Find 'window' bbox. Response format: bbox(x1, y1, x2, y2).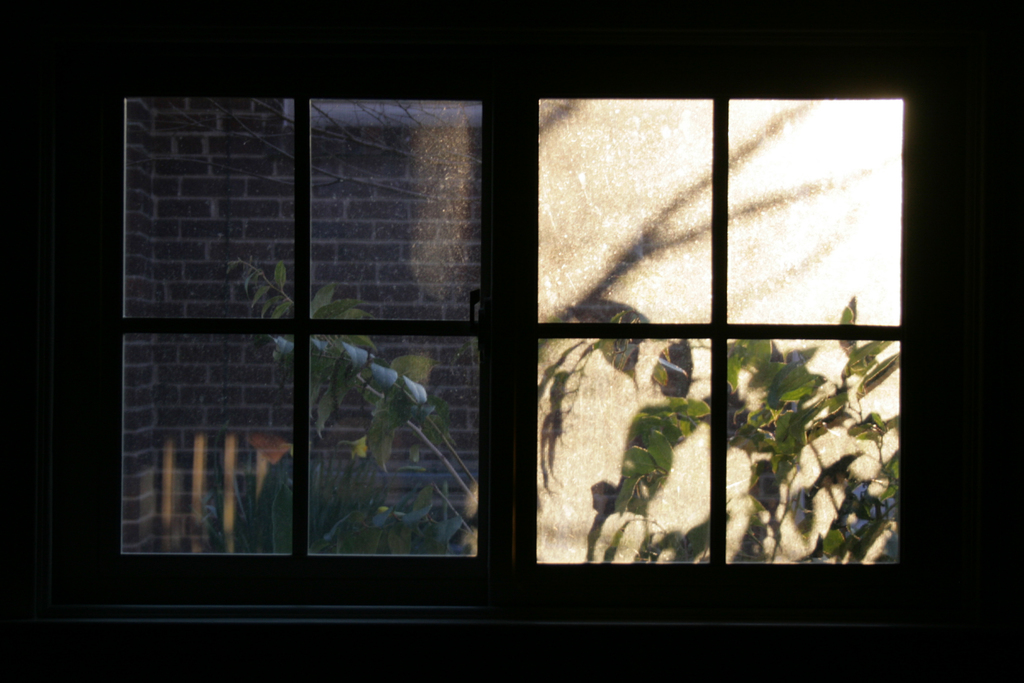
bbox(120, 86, 911, 577).
